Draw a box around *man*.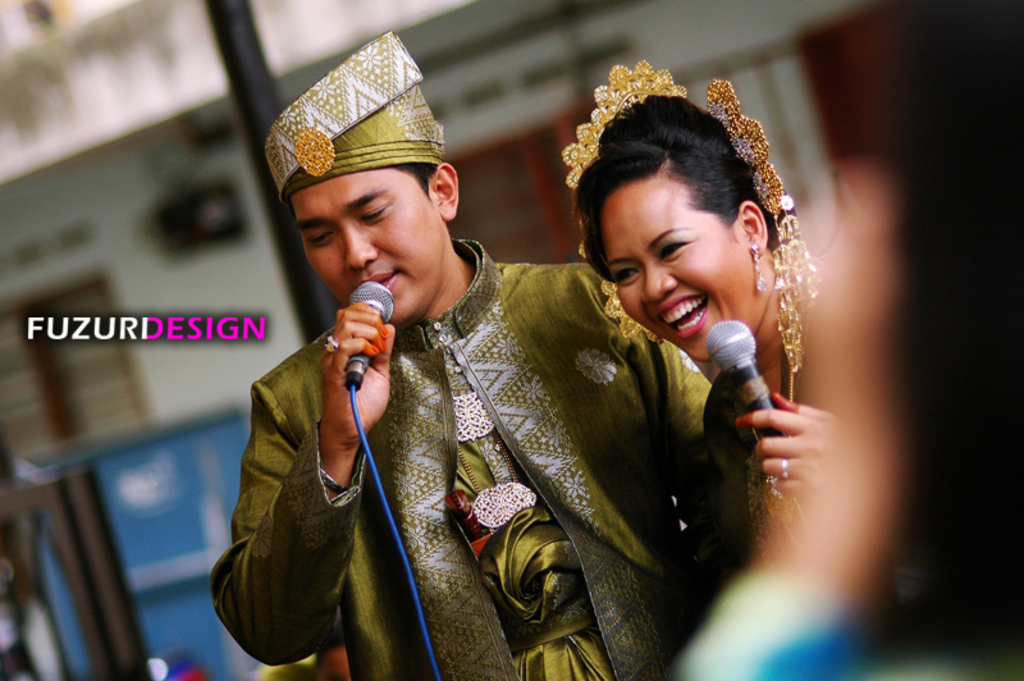
{"left": 207, "top": 79, "right": 746, "bottom": 649}.
